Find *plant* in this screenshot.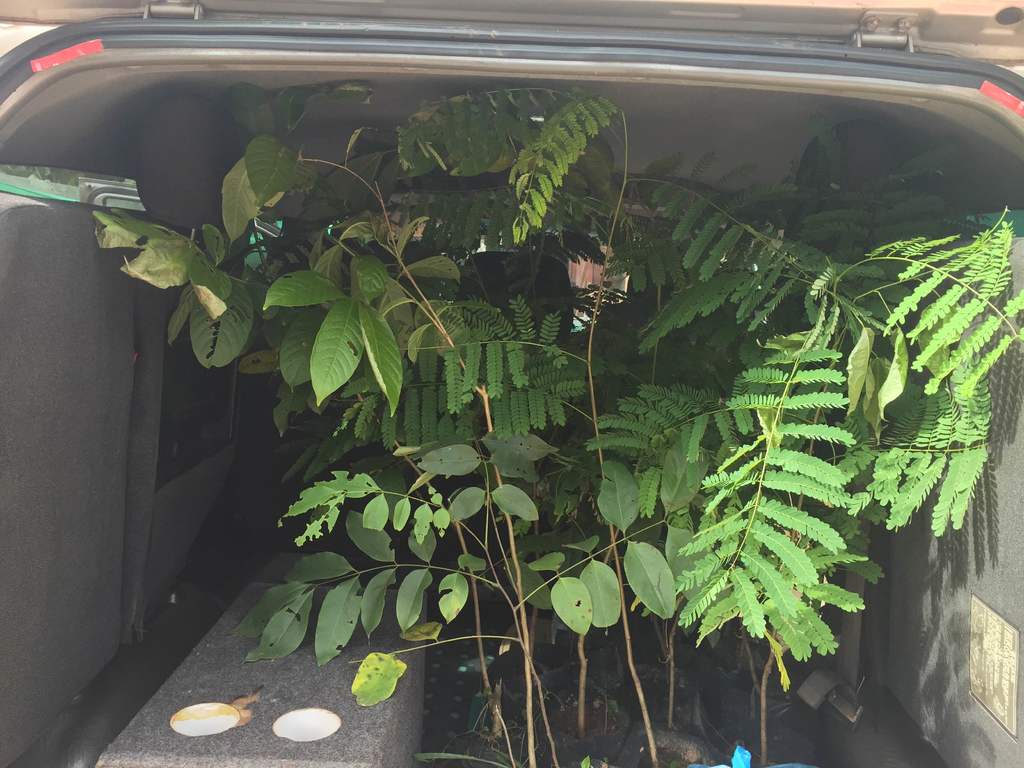
The bounding box for *plant* is pyautogui.locateOnScreen(657, 95, 1022, 767).
